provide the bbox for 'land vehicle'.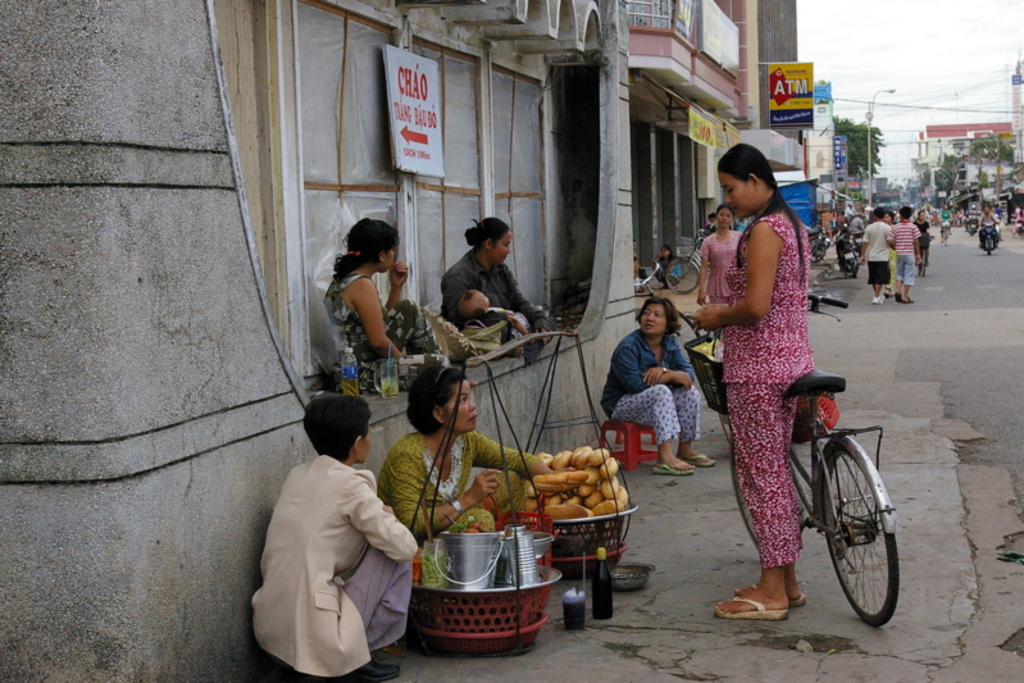
979 222 1000 256.
